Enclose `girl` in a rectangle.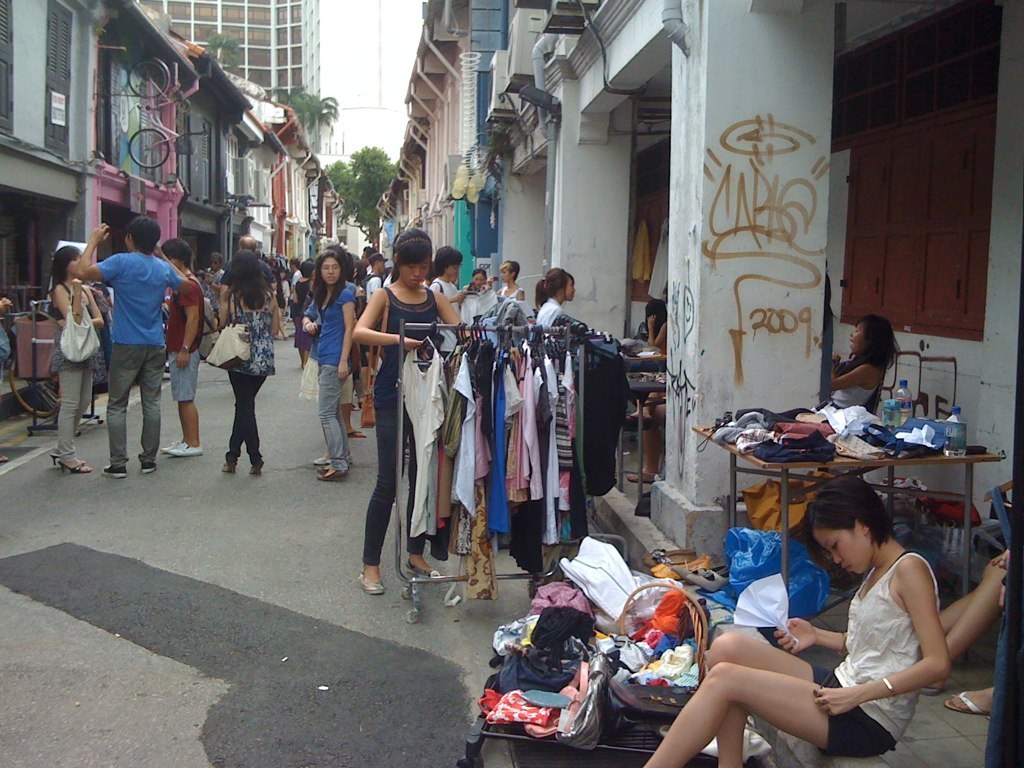
[x1=429, y1=245, x2=468, y2=318].
